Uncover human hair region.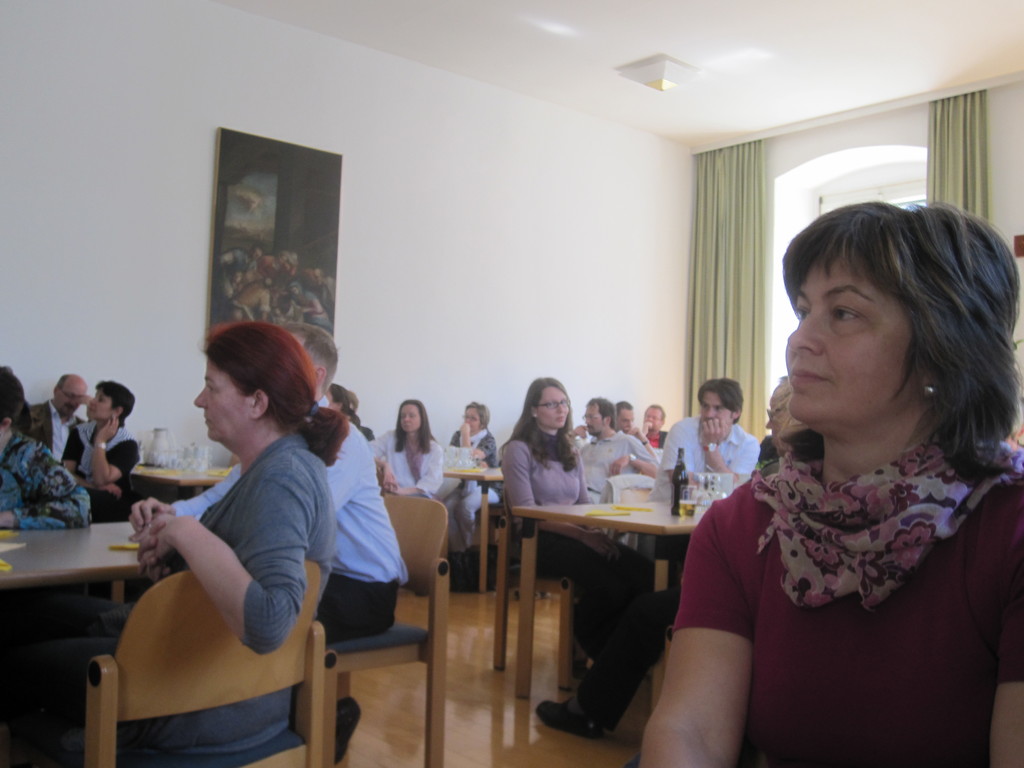
Uncovered: 54,374,68,391.
